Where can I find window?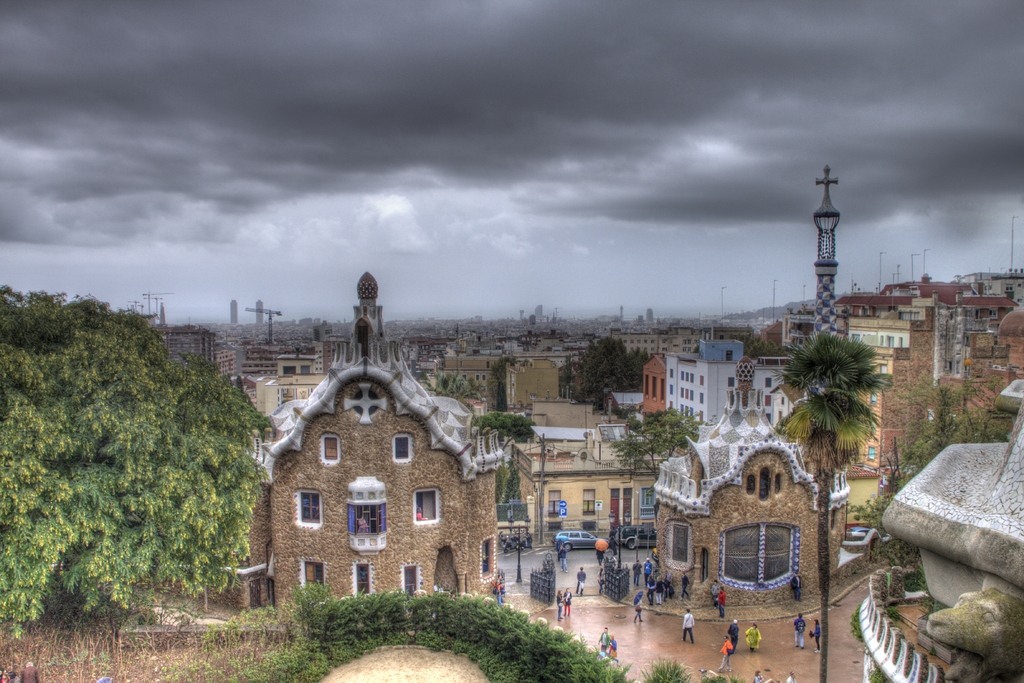
You can find it at {"left": 684, "top": 340, "right": 692, "bottom": 345}.
